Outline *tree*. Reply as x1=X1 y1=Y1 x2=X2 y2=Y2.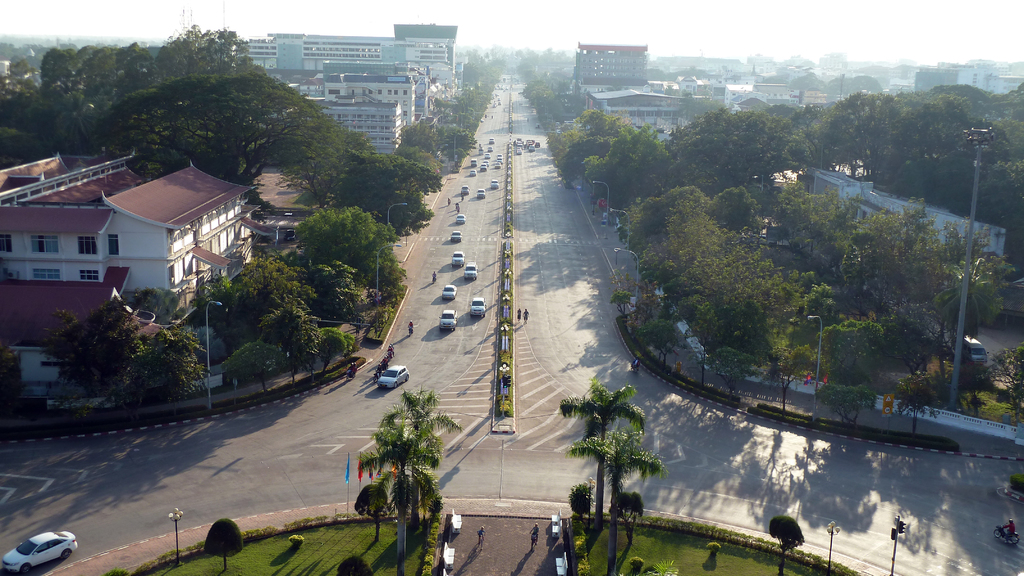
x1=684 y1=303 x2=733 y2=387.
